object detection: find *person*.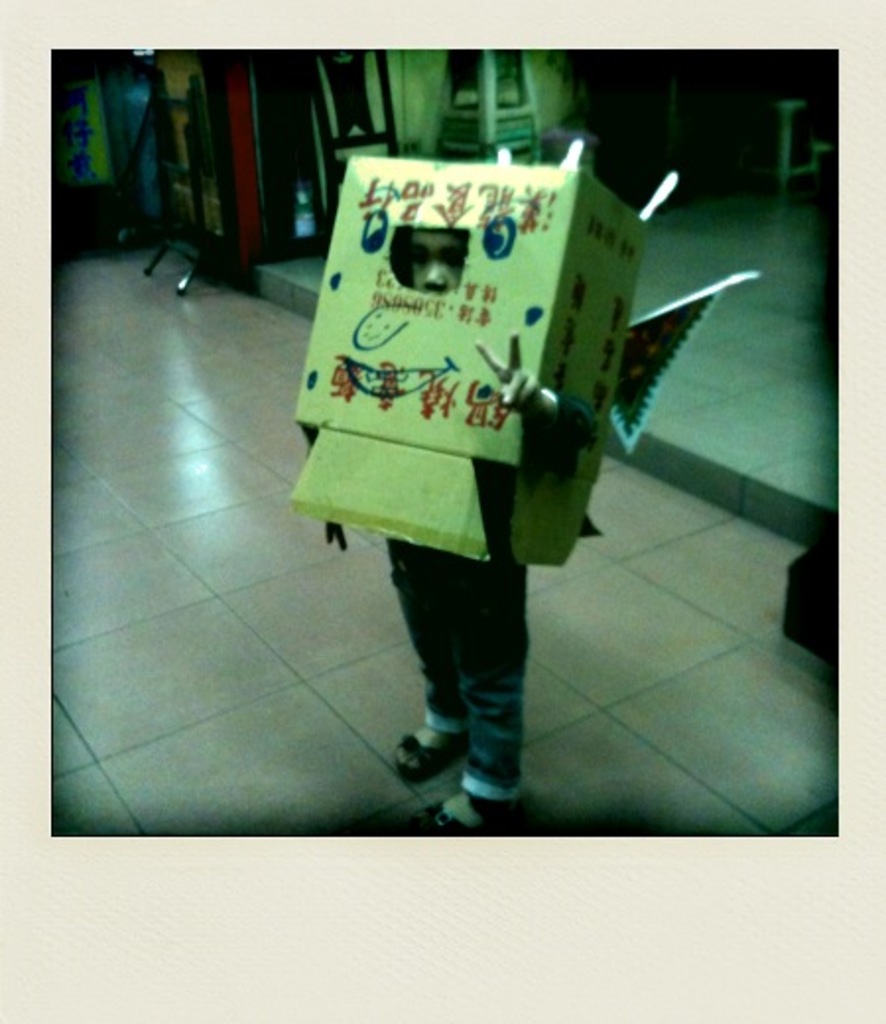
{"left": 325, "top": 228, "right": 585, "bottom": 831}.
